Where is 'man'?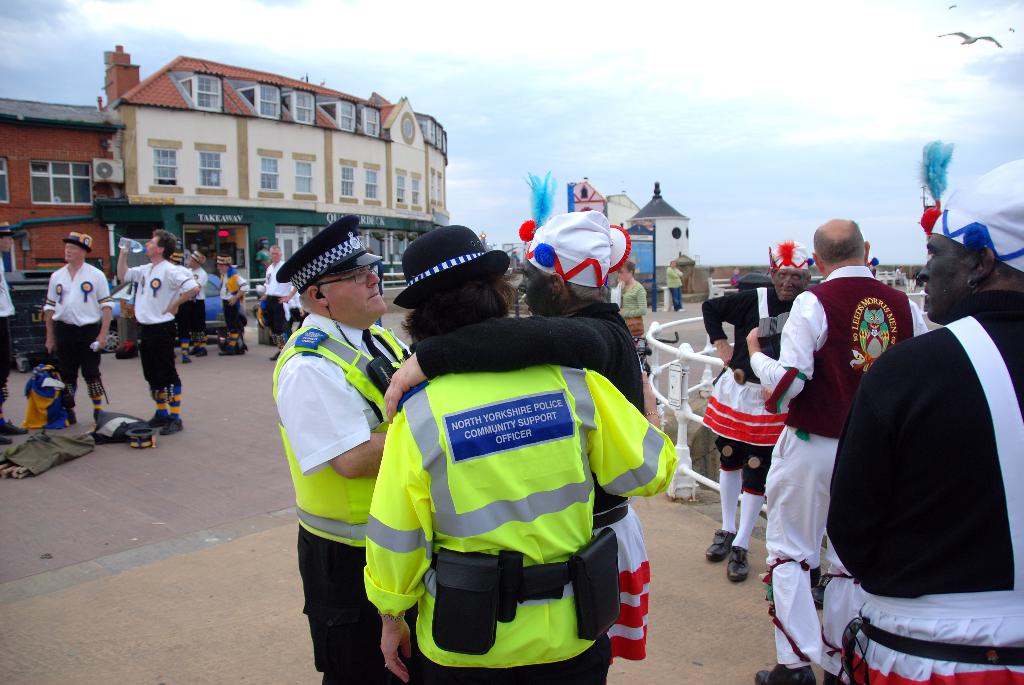
[257,237,273,274].
